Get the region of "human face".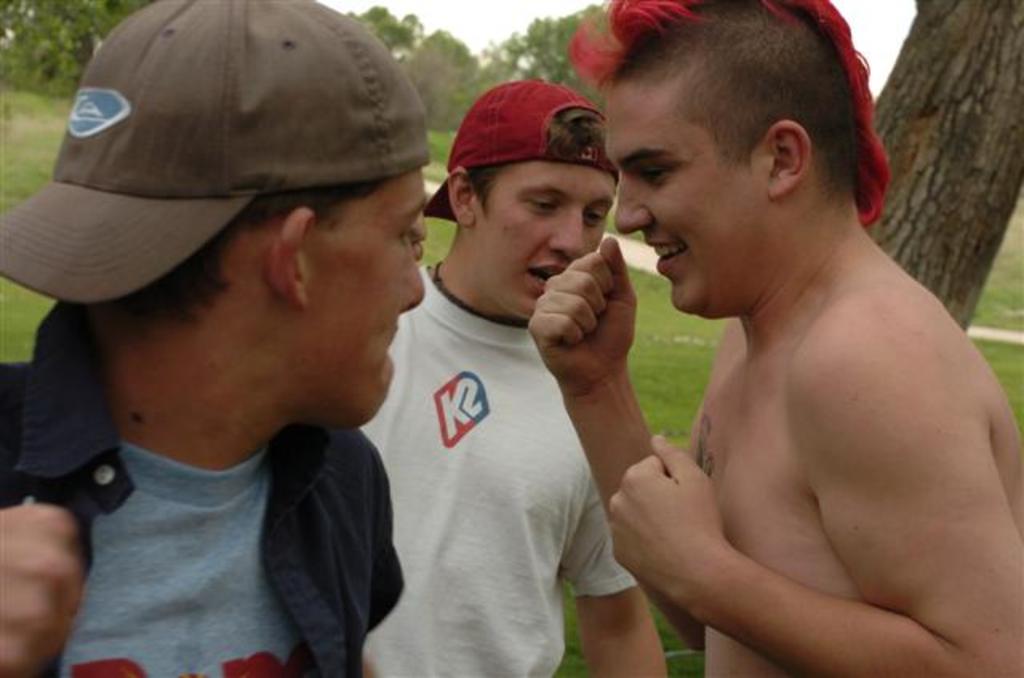
BBox(611, 85, 771, 317).
